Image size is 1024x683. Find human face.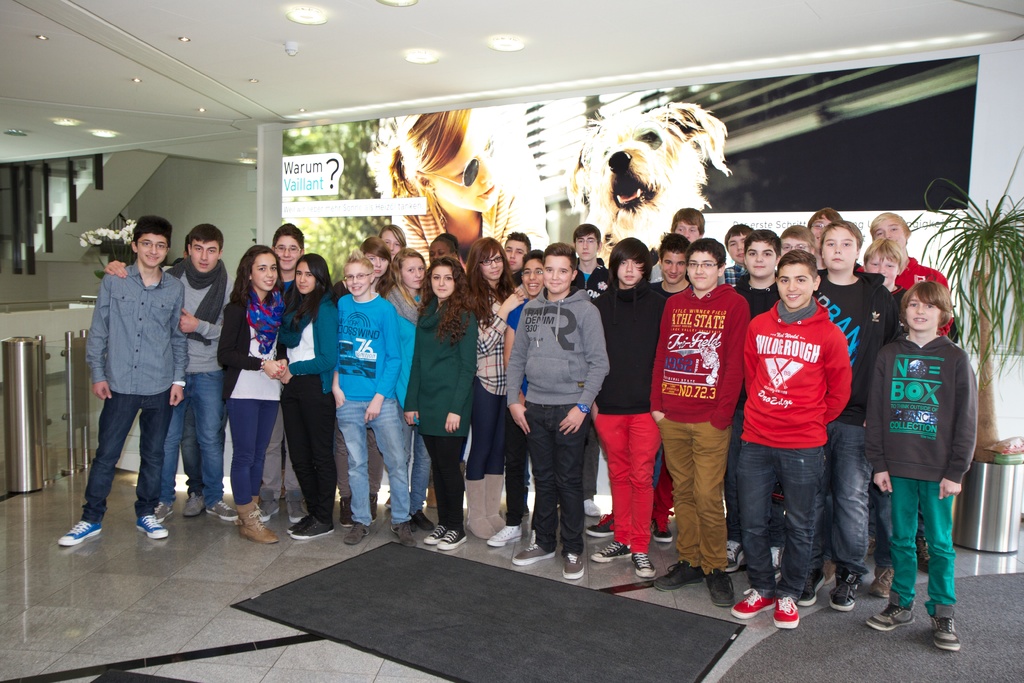
x1=292 y1=254 x2=318 y2=295.
